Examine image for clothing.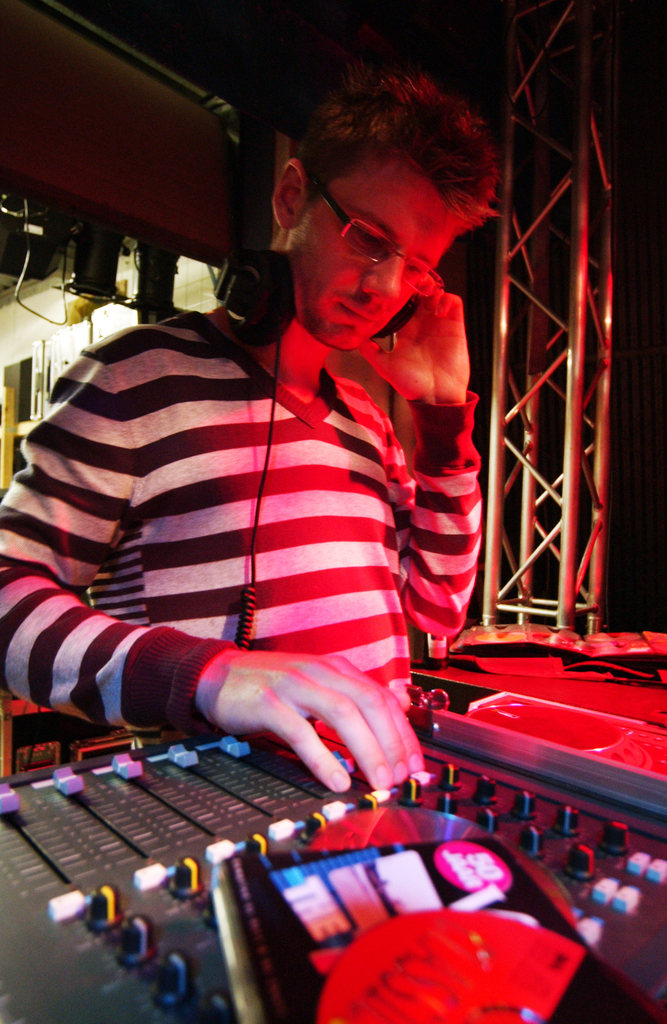
Examination result: rect(8, 265, 481, 792).
